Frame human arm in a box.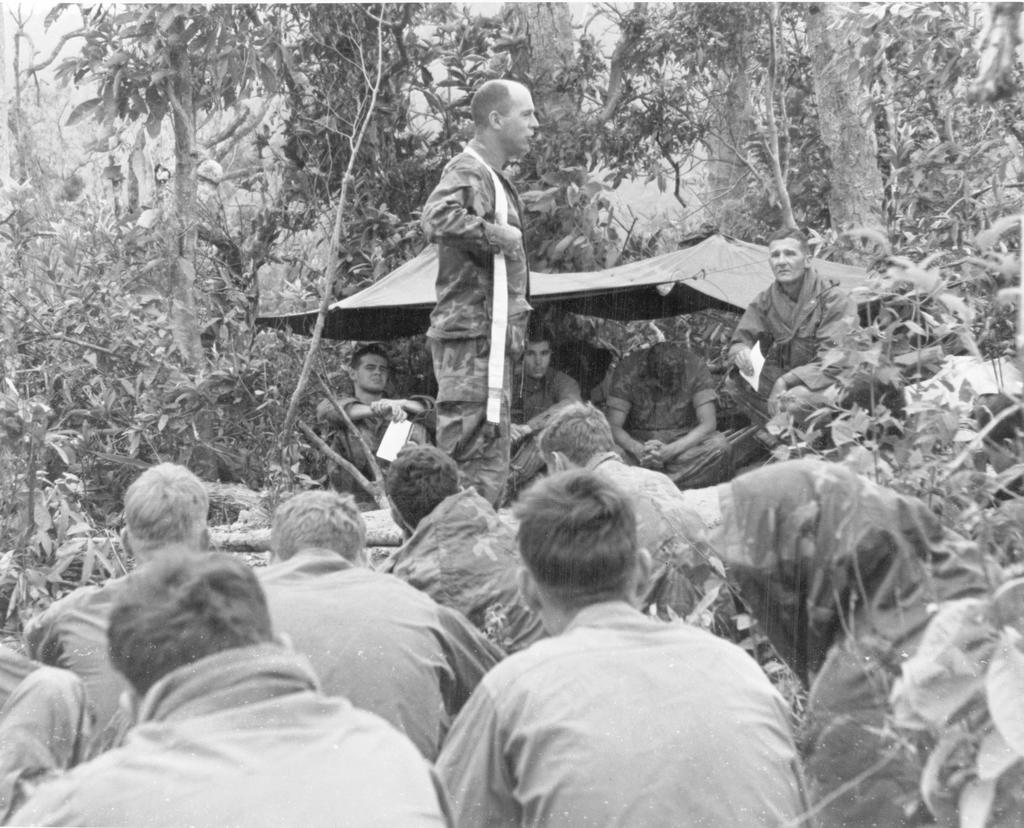
detection(420, 171, 527, 257).
